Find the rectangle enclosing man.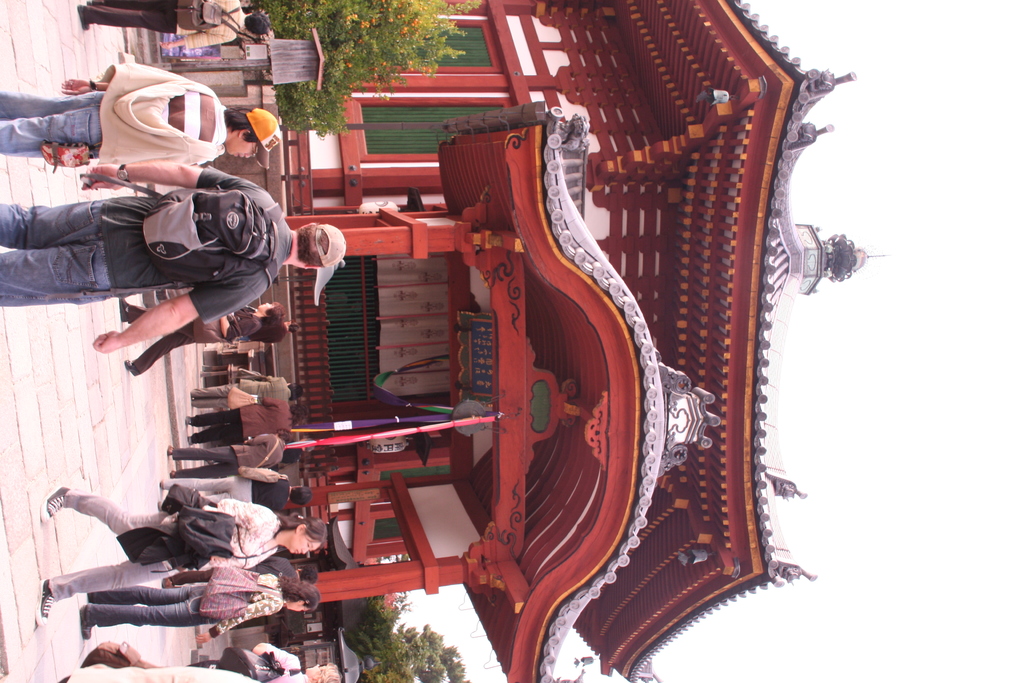
bbox(0, 158, 348, 353).
